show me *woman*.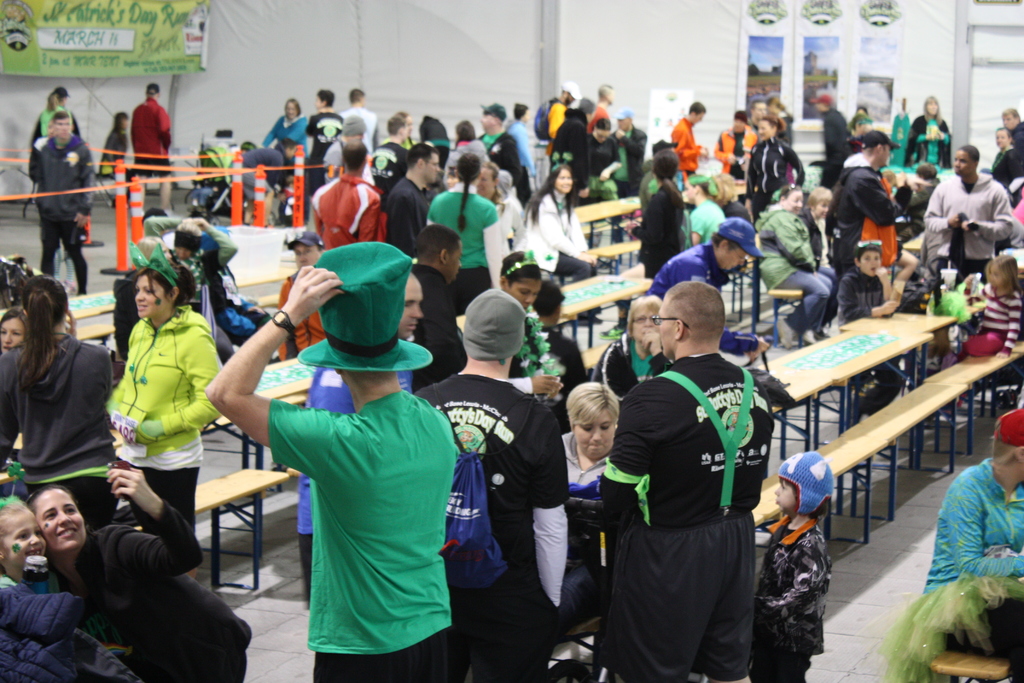
*woman* is here: x1=102 y1=245 x2=227 y2=587.
